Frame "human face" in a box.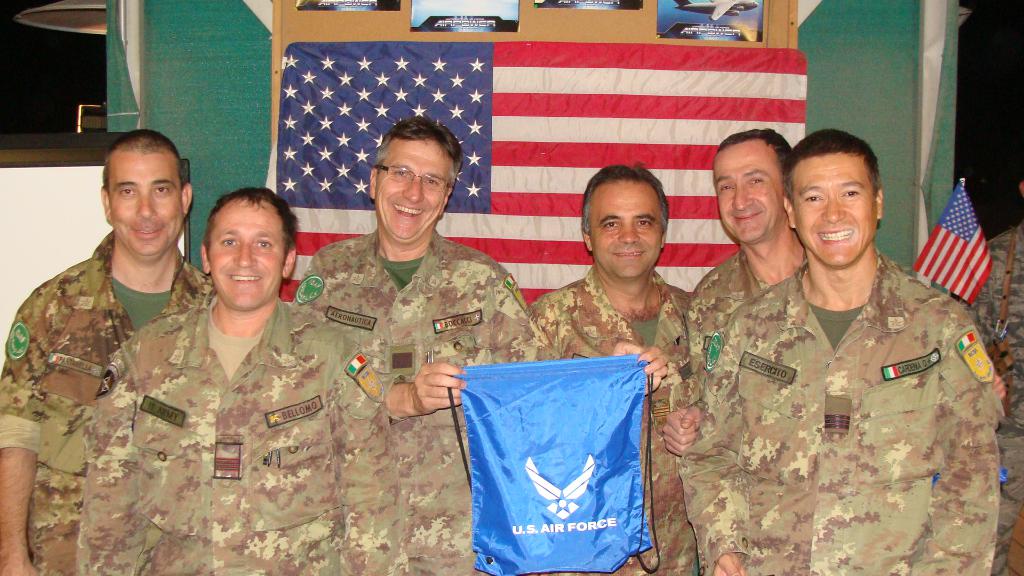
(789,153,872,275).
